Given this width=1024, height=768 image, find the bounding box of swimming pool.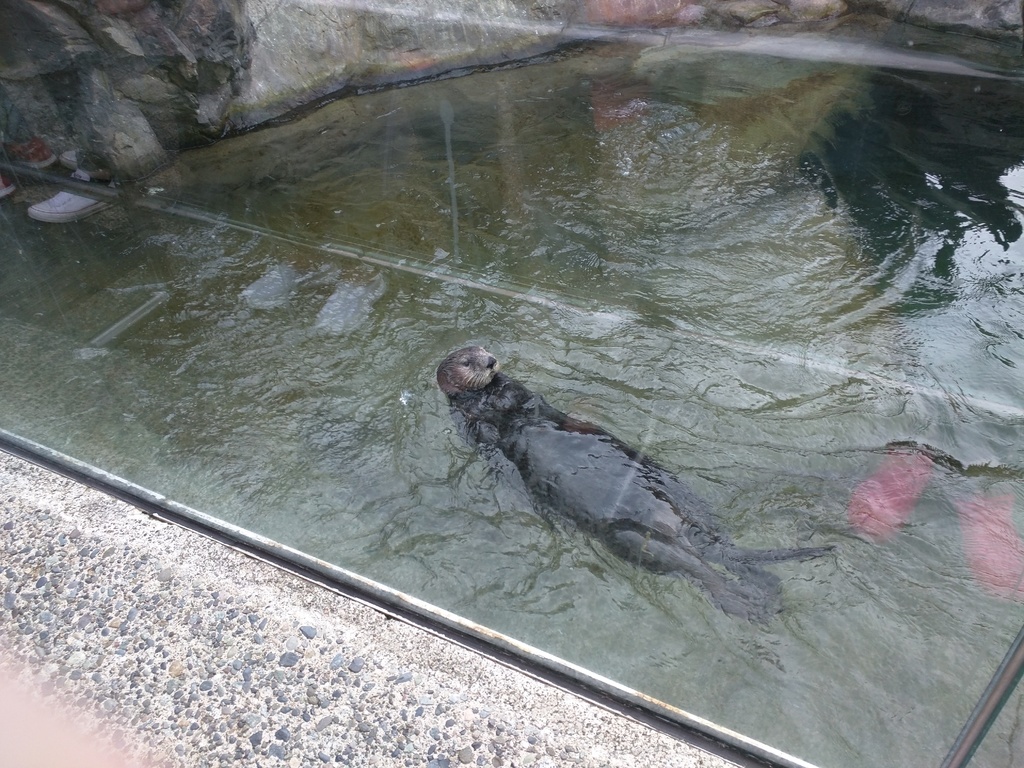
pyautogui.locateOnScreen(0, 16, 1023, 767).
